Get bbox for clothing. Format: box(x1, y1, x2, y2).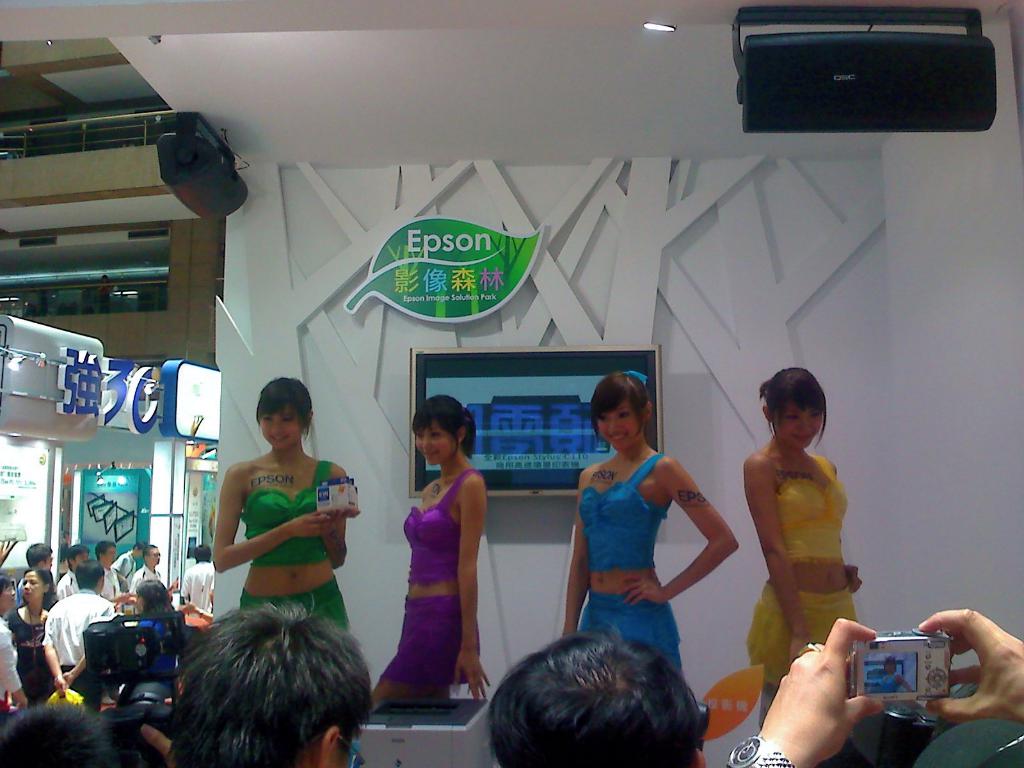
box(0, 623, 18, 716).
